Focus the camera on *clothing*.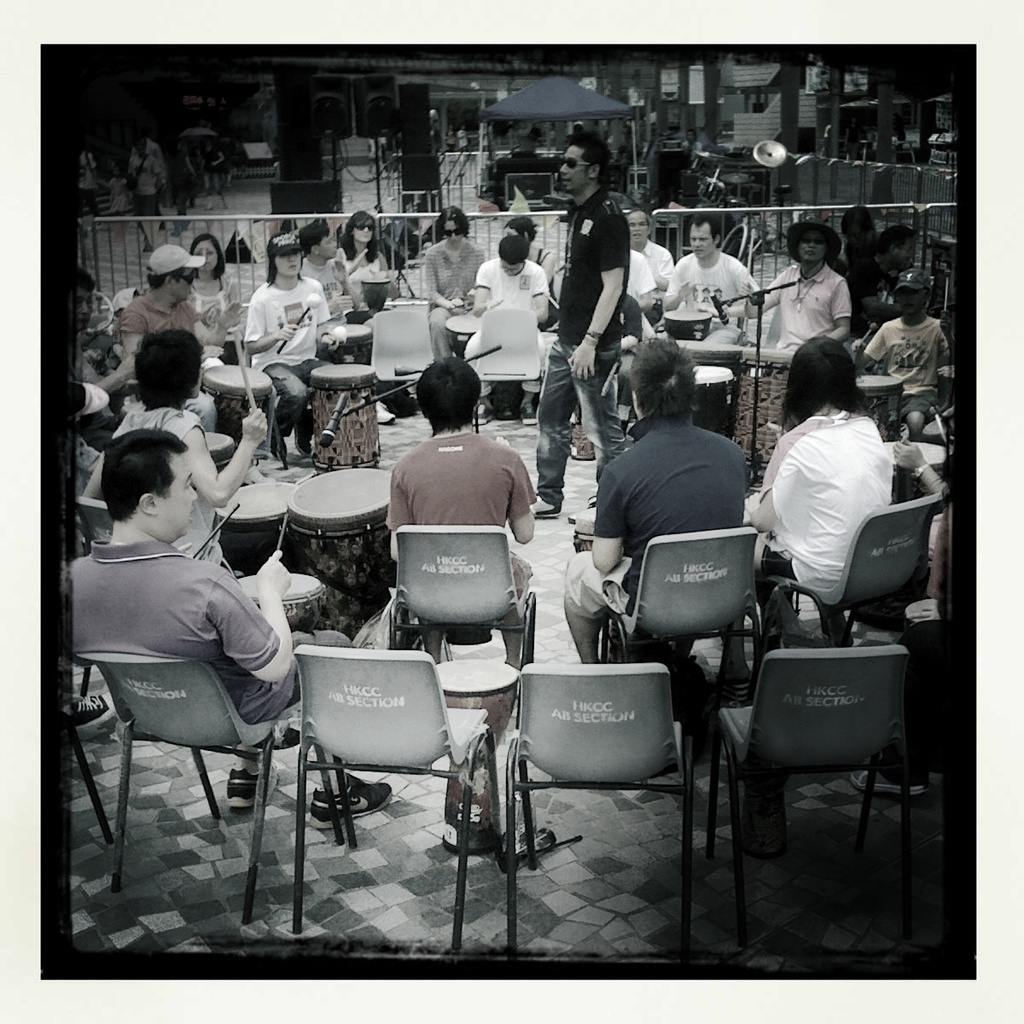
Focus region: x1=666 y1=242 x2=753 y2=360.
